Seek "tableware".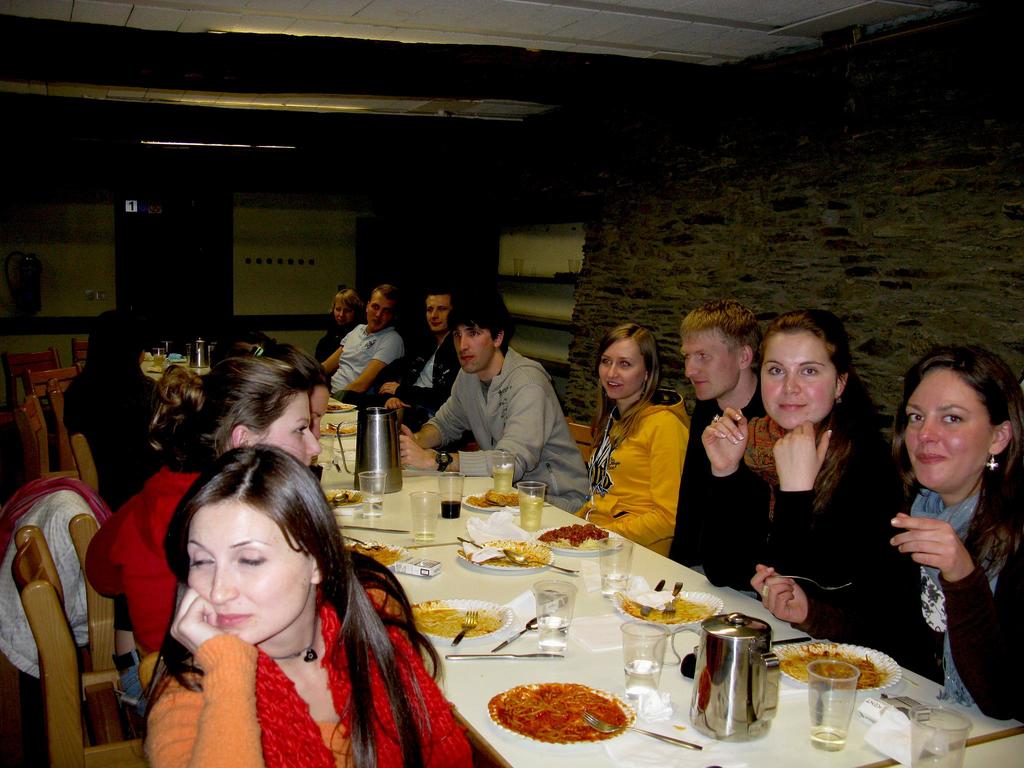
329, 422, 346, 439.
